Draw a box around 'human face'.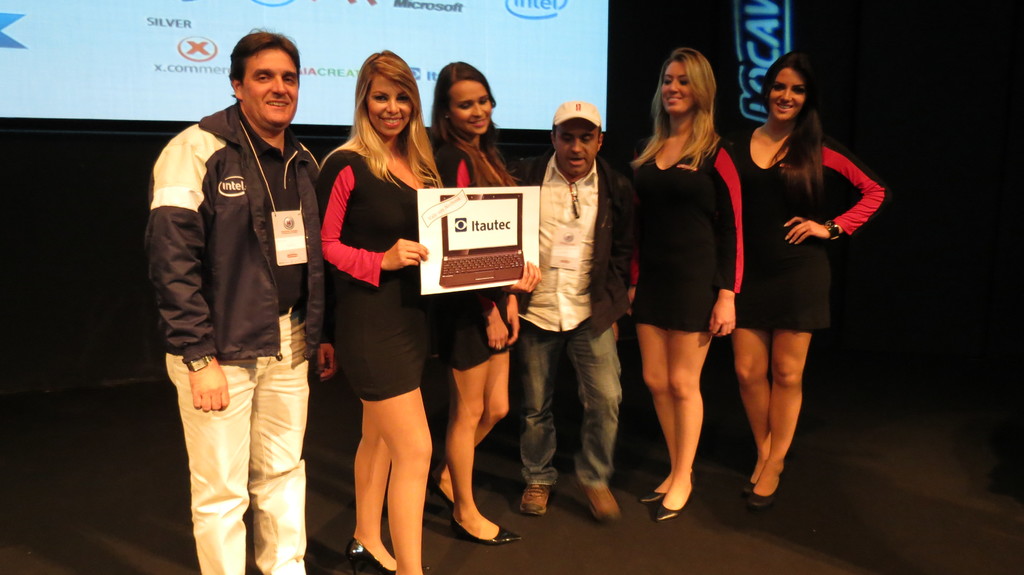
(left=366, top=76, right=412, bottom=134).
